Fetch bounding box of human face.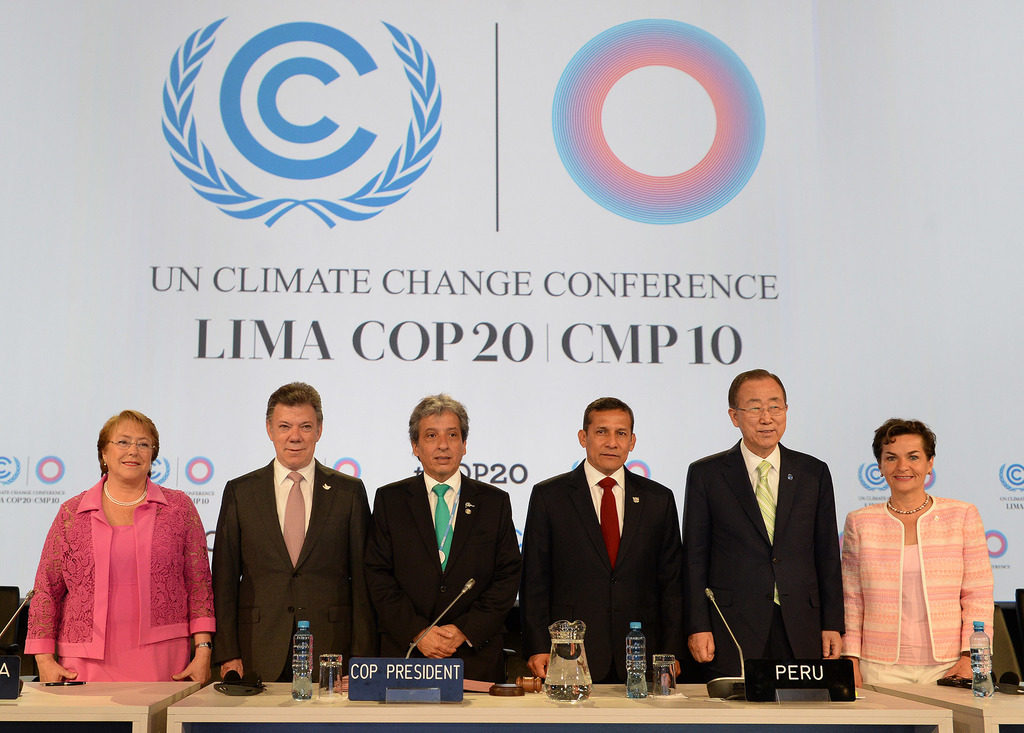
Bbox: <bbox>106, 416, 155, 493</bbox>.
